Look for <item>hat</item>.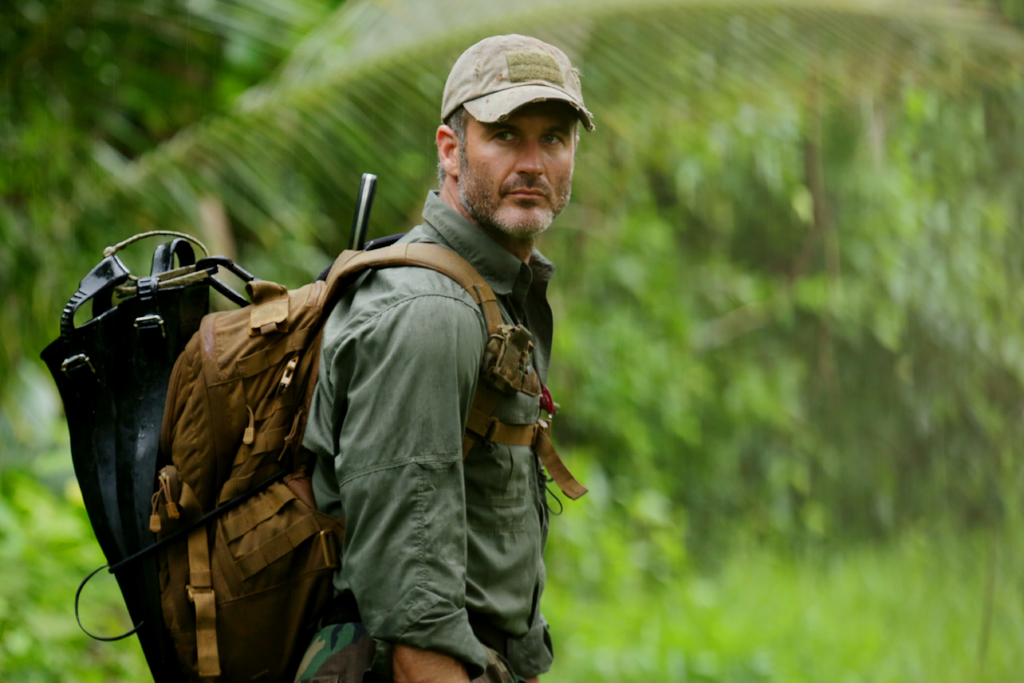
Found: [left=436, top=28, right=596, bottom=131].
